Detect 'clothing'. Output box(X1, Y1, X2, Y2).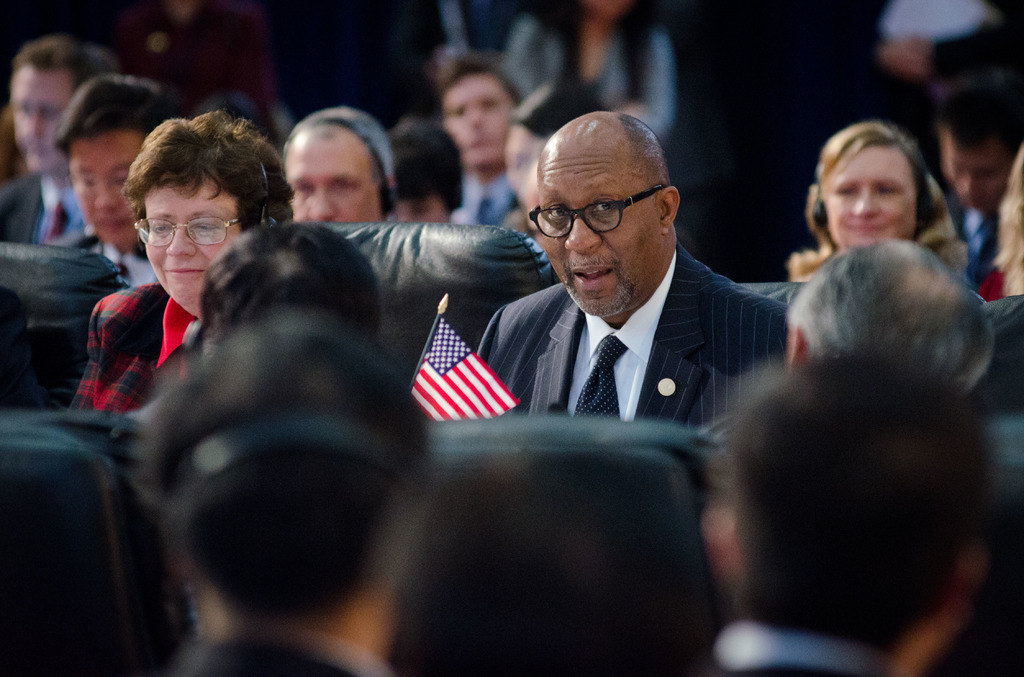
box(979, 271, 1007, 306).
